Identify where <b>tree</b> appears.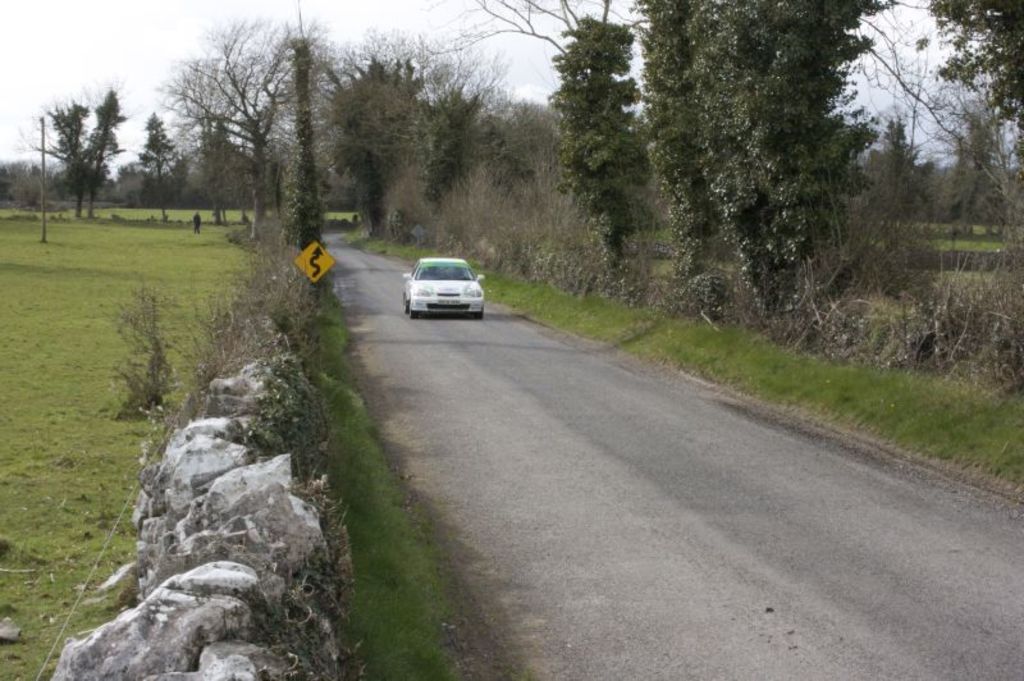
Appears at locate(424, 0, 631, 65).
